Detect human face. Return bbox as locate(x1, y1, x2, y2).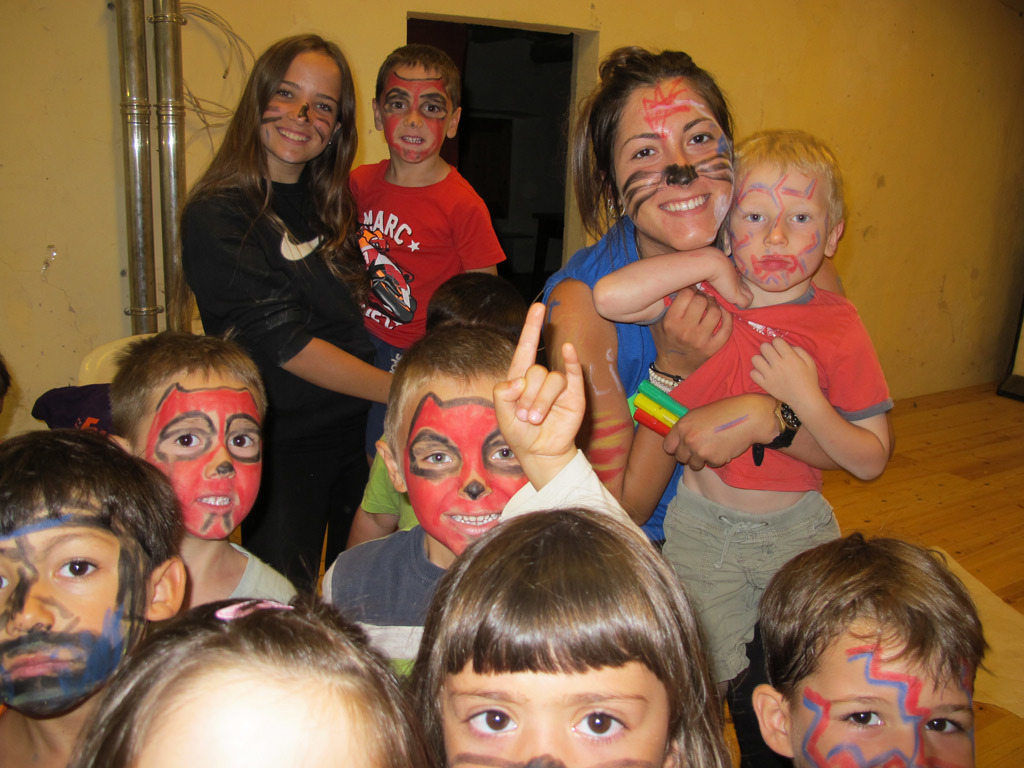
locate(775, 604, 981, 767).
